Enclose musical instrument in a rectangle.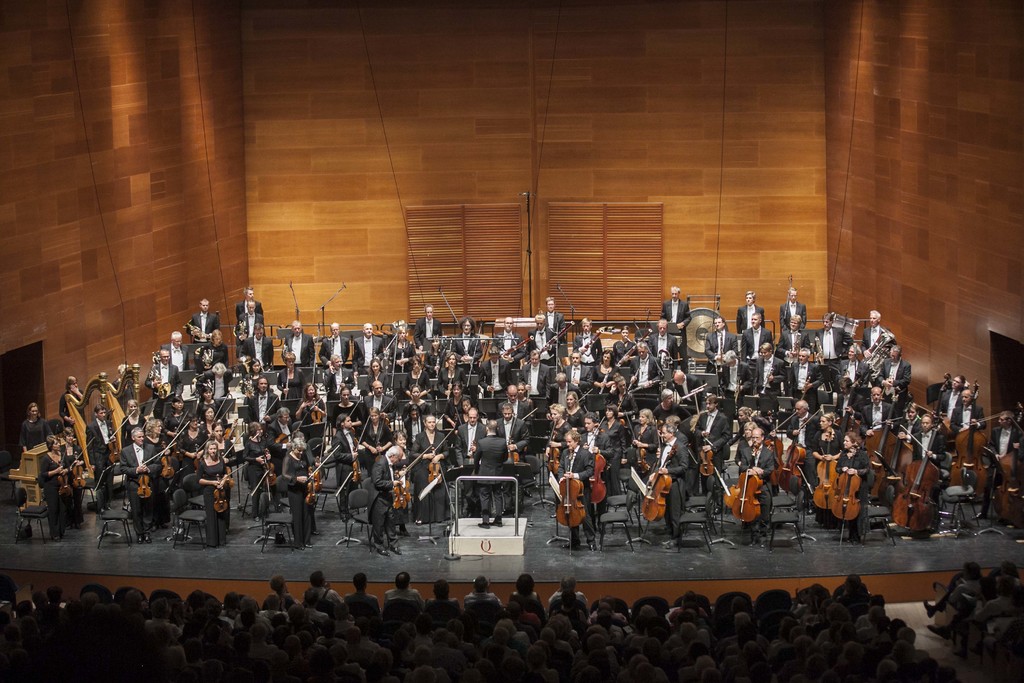
502:411:521:461.
